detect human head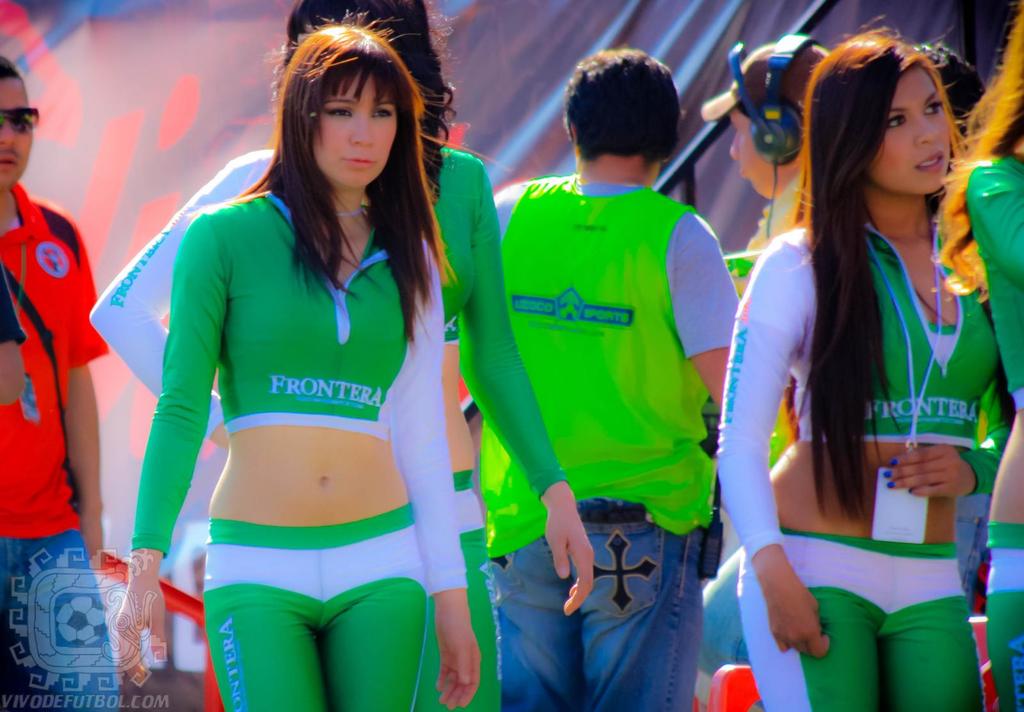
l=564, t=49, r=676, b=172
